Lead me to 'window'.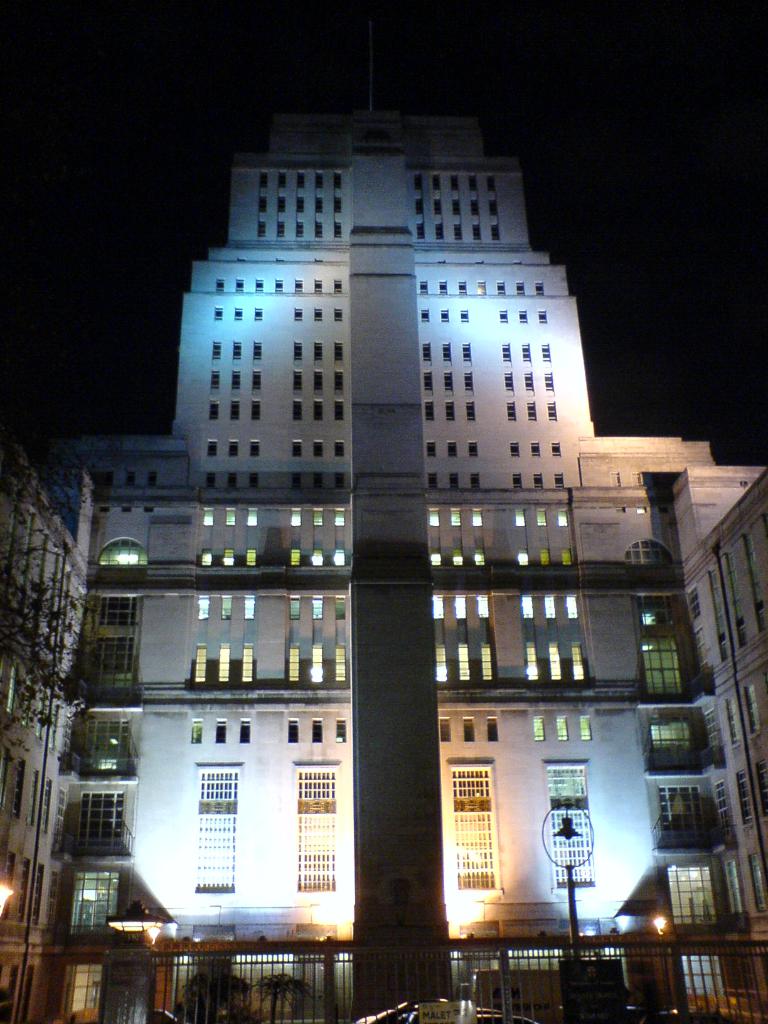
Lead to 577/713/594/743.
